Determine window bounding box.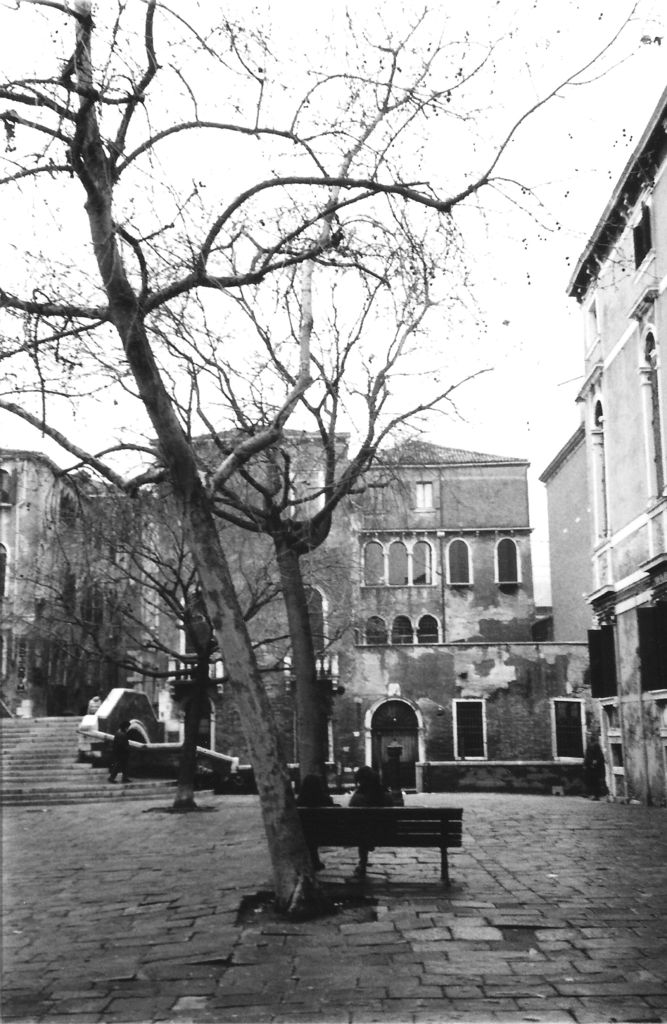
Determined: 450,698,494,764.
